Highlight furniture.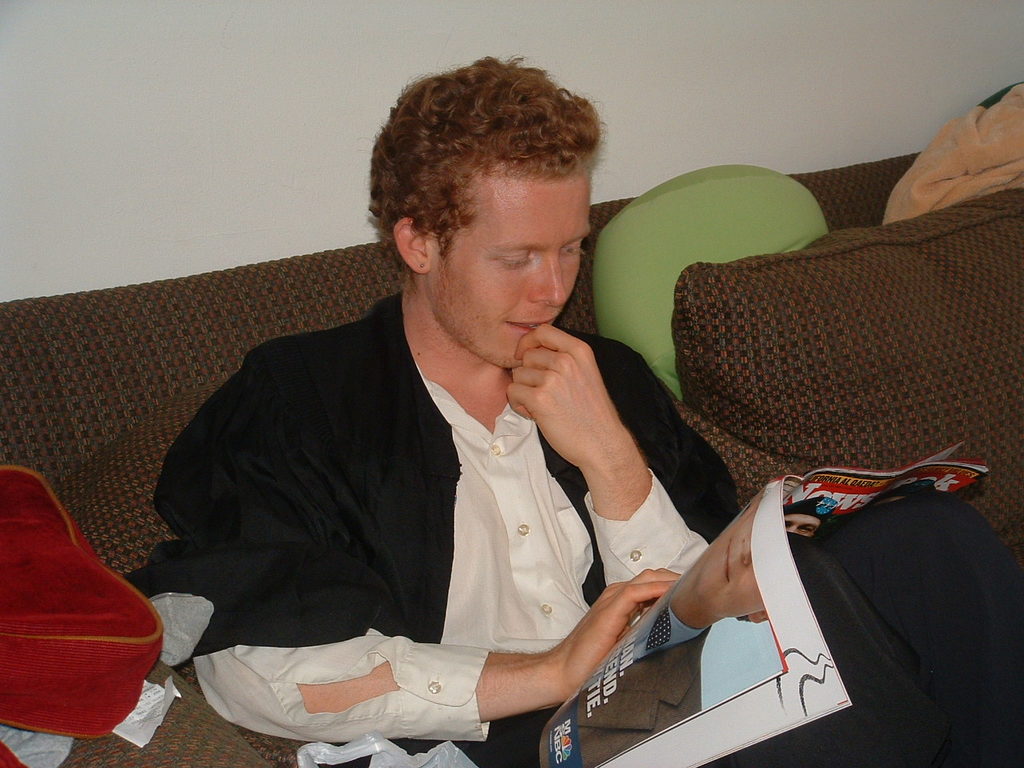
Highlighted region: locate(0, 150, 1023, 767).
